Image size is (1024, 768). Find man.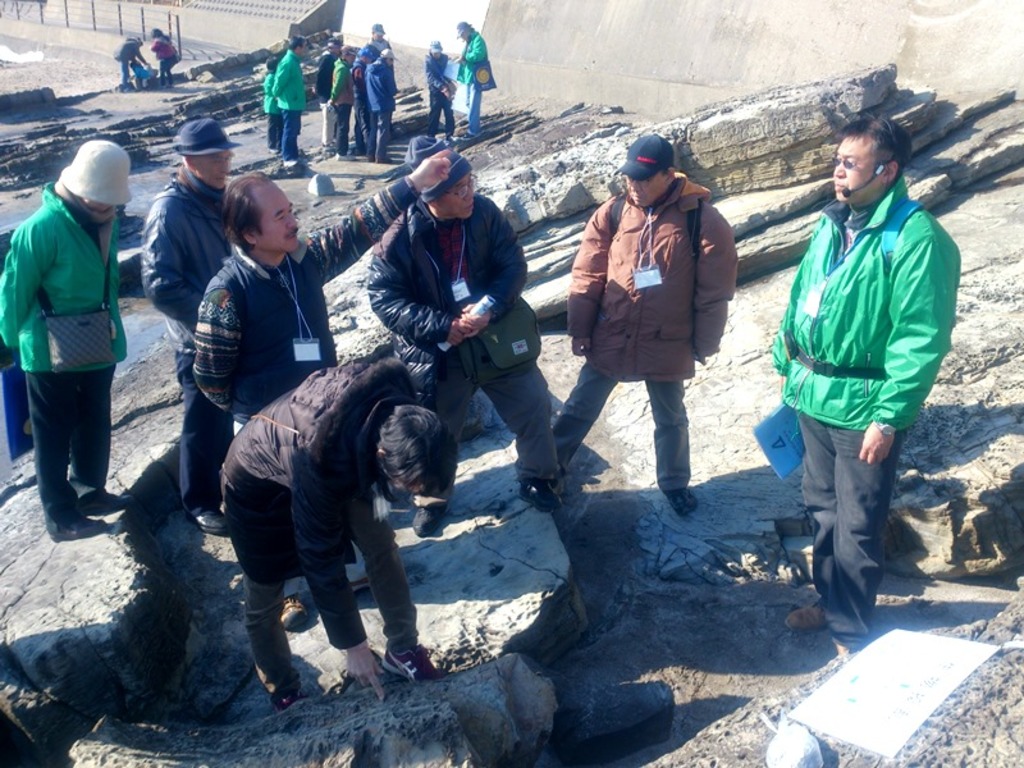
540/123/739/535.
